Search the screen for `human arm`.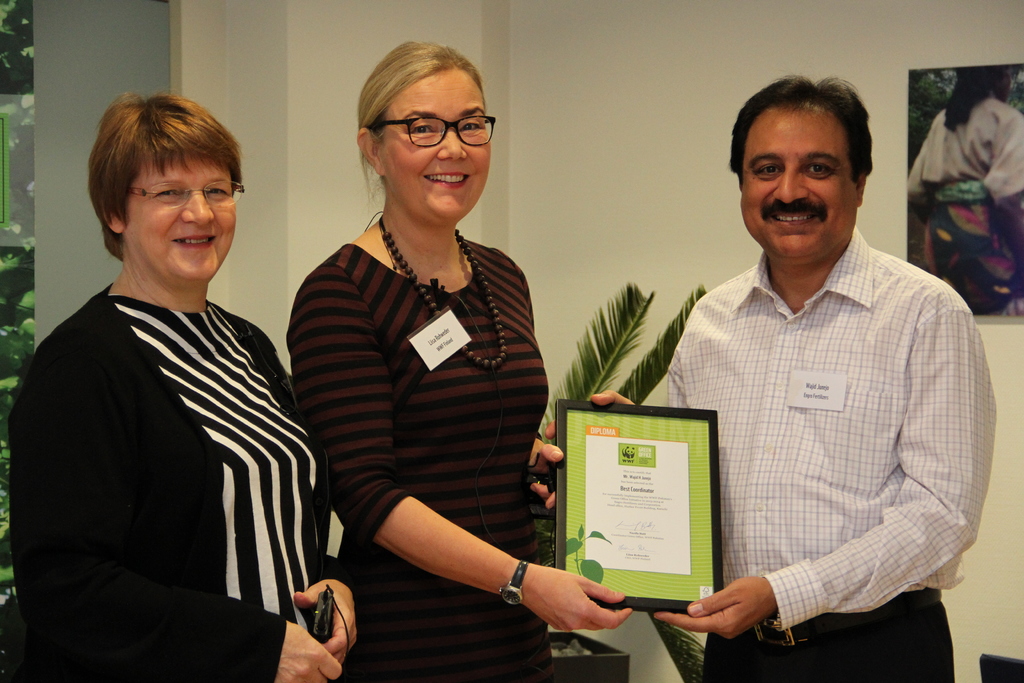
Found at x1=286, y1=258, x2=634, y2=638.
